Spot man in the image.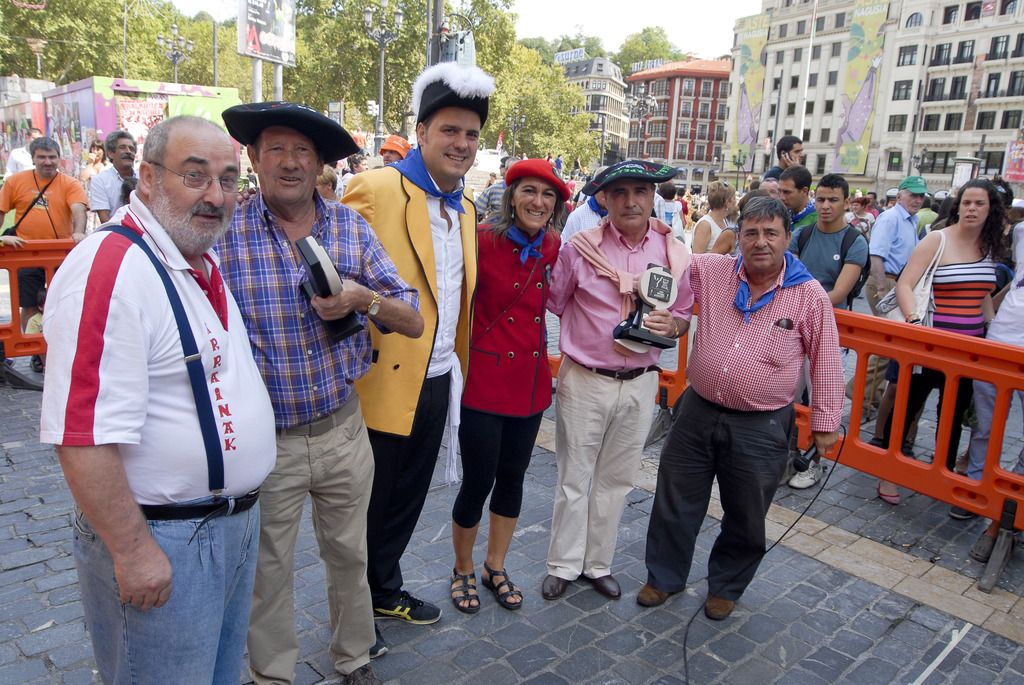
man found at [left=0, top=136, right=90, bottom=370].
